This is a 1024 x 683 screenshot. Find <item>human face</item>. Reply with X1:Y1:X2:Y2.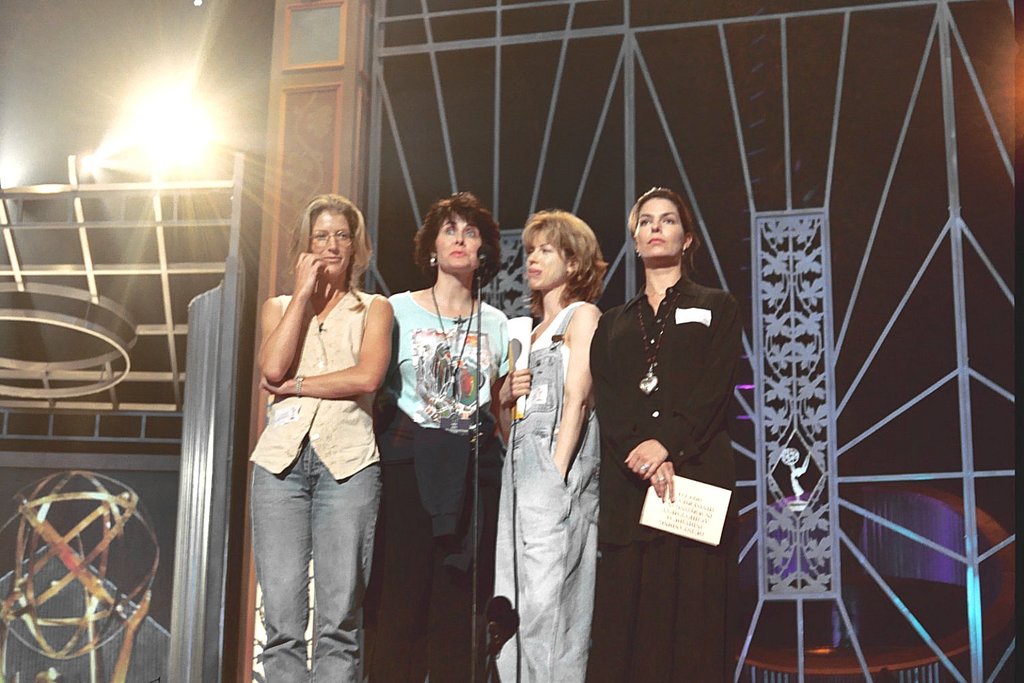
313:208:350:278.
